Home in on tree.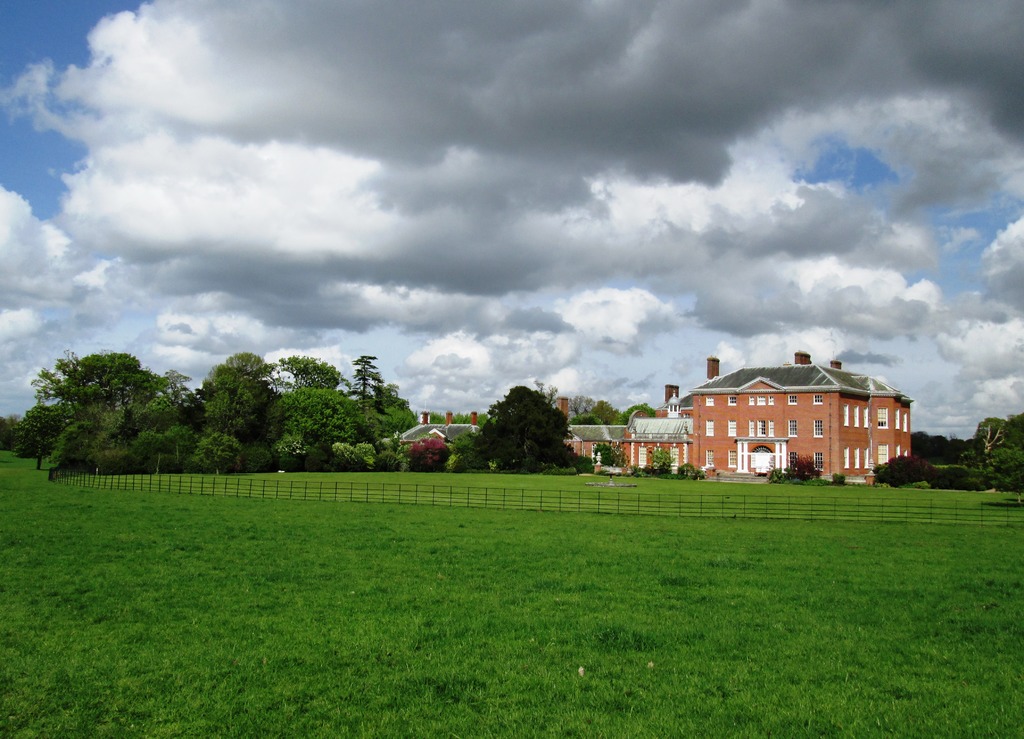
Homed in at select_region(346, 349, 418, 458).
